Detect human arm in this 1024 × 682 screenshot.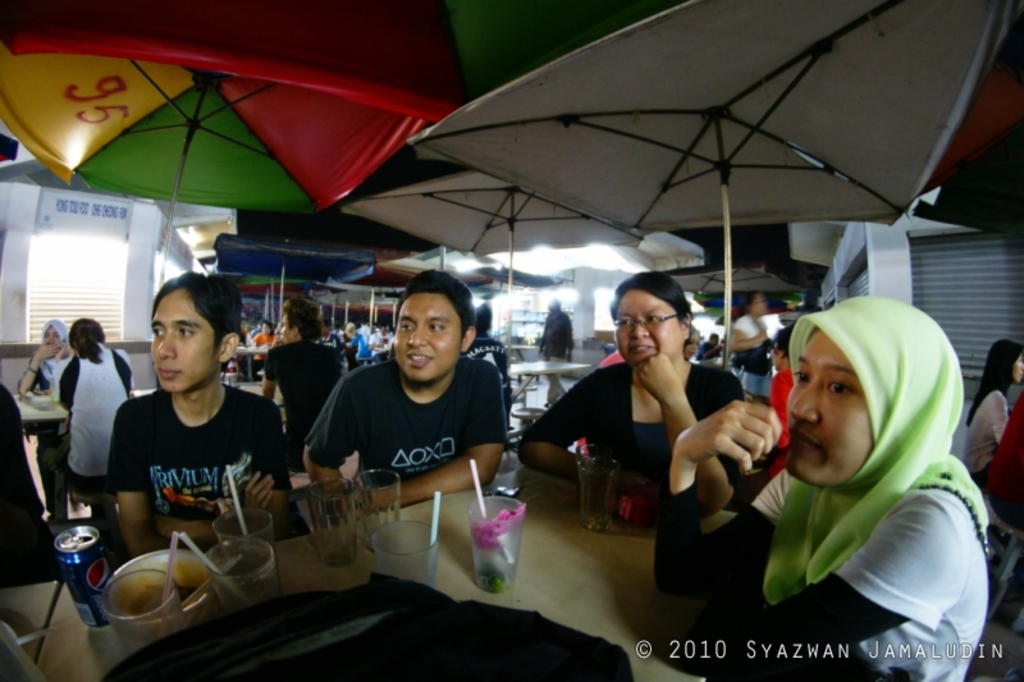
Detection: BBox(722, 320, 771, 344).
